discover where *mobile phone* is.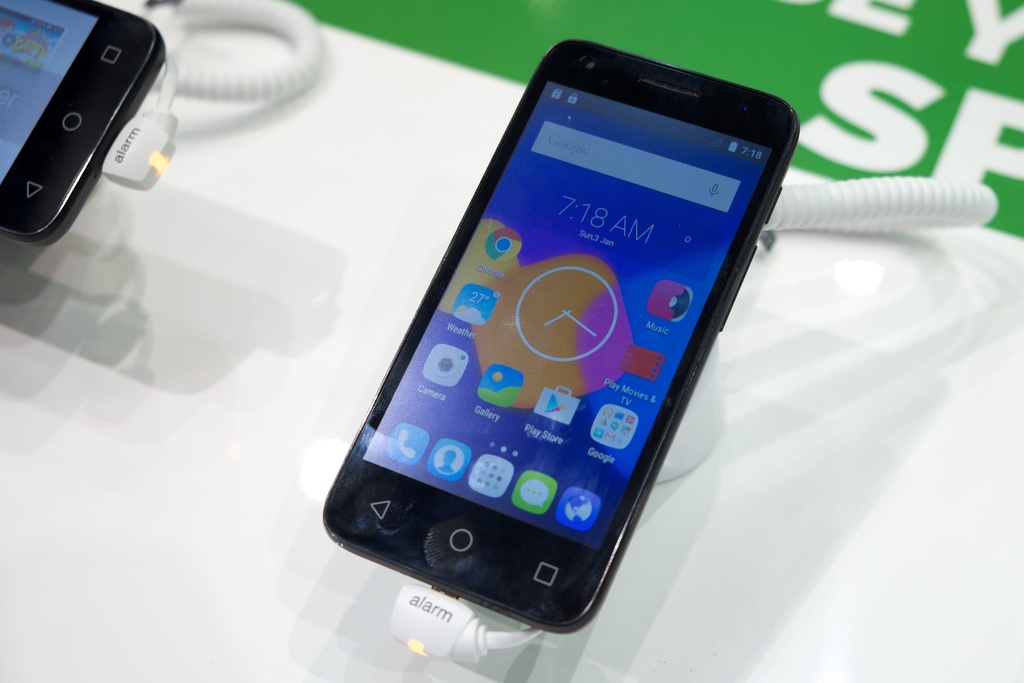
Discovered at [left=321, top=35, right=804, bottom=638].
